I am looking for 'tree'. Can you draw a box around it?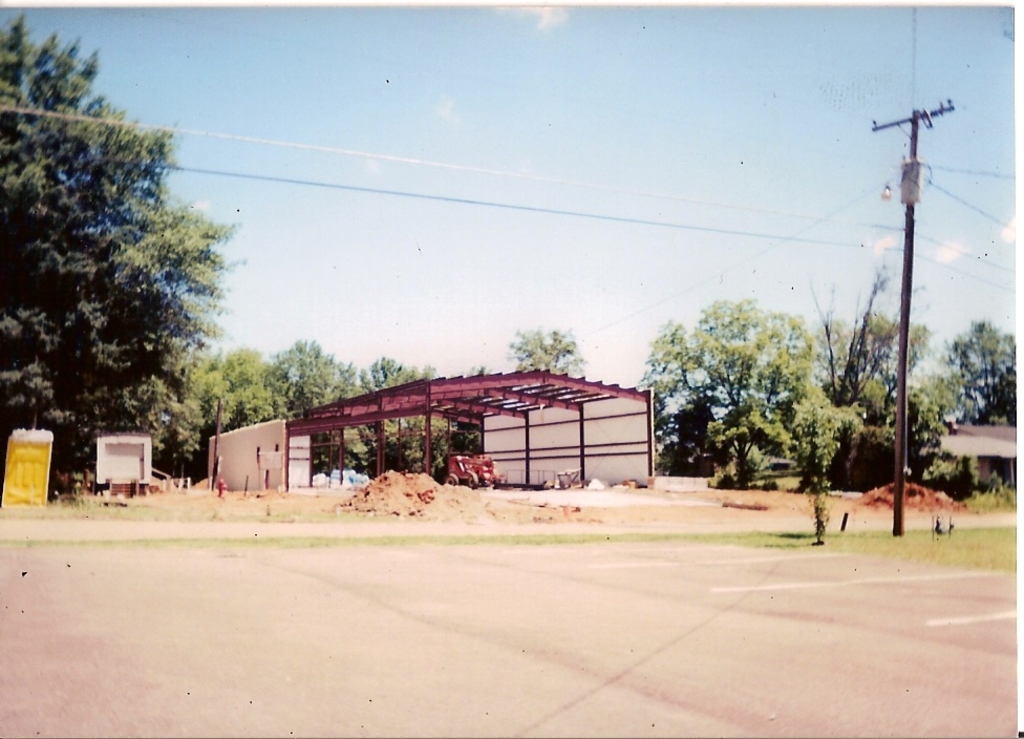
Sure, the bounding box is [358, 351, 422, 472].
